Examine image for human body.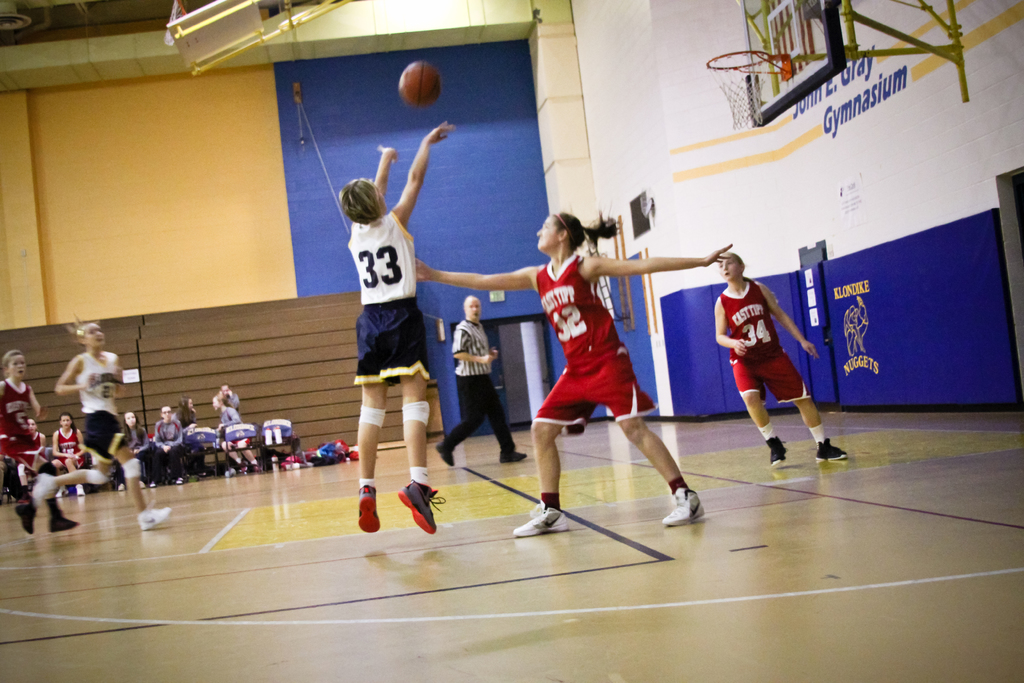
Examination result: {"left": 706, "top": 276, "right": 851, "bottom": 461}.
